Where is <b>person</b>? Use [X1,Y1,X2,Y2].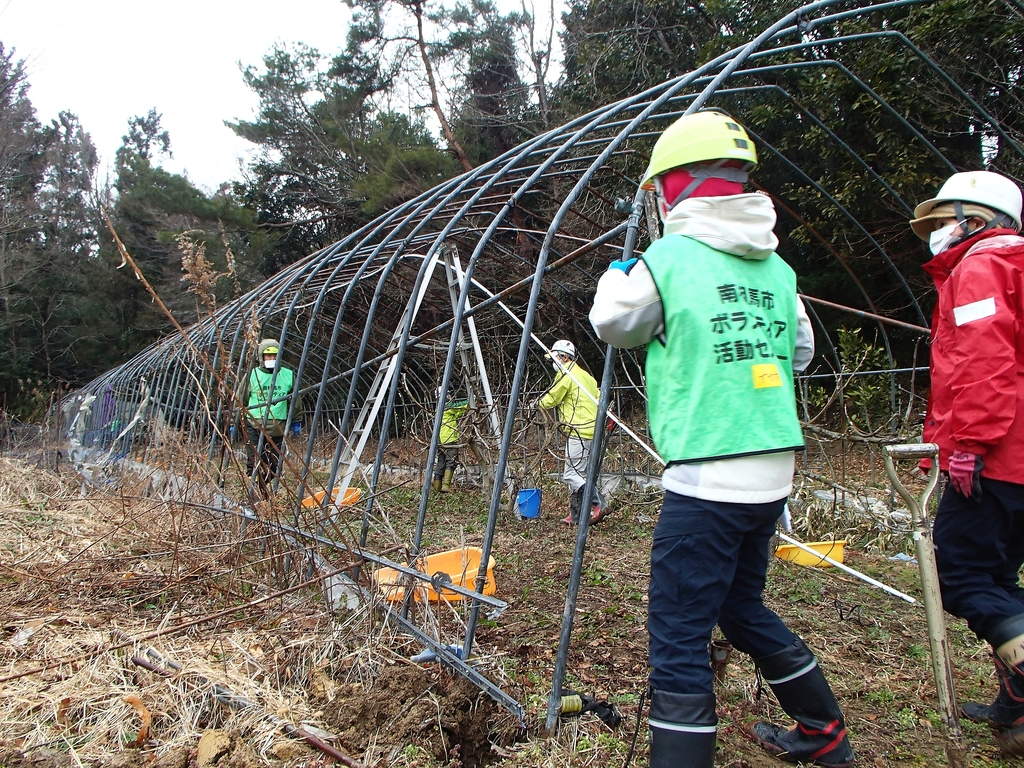
[242,335,298,499].
